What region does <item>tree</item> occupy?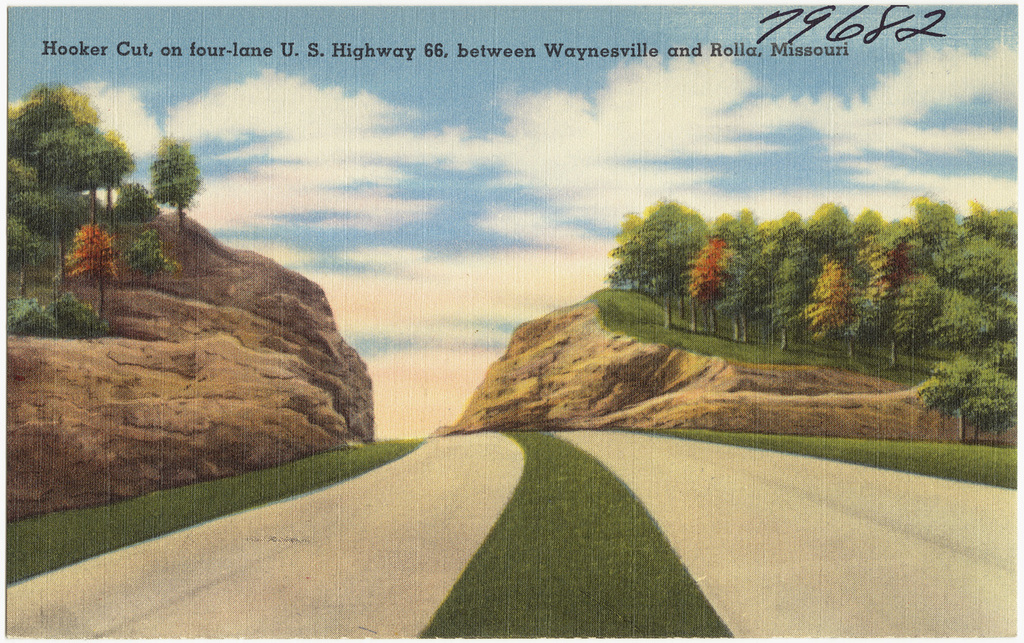
Rect(967, 378, 1021, 448).
